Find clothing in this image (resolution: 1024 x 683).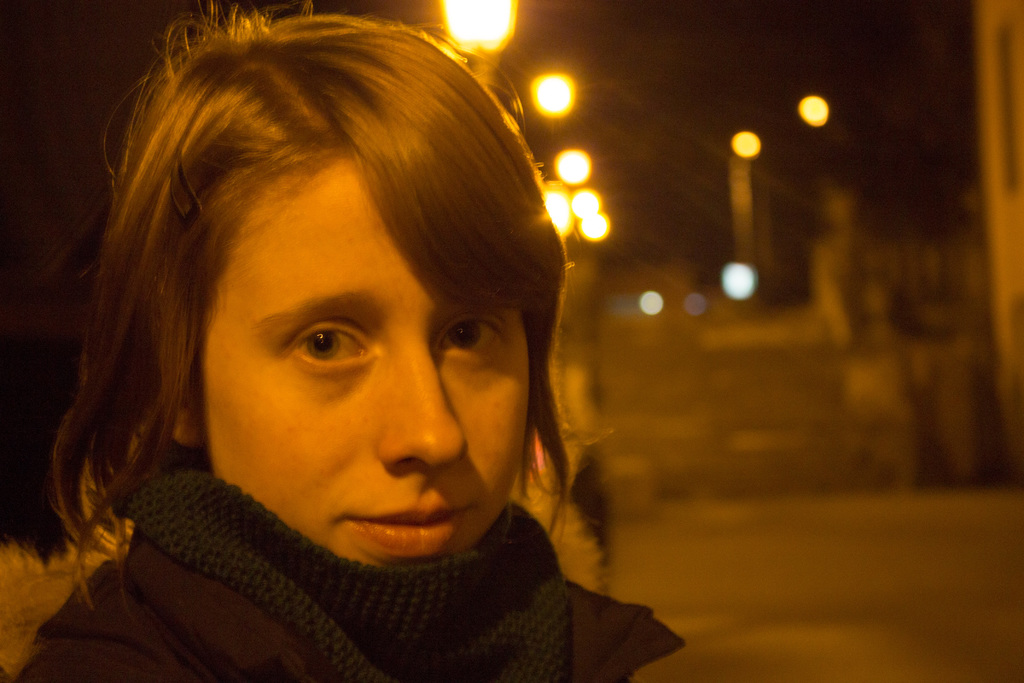
[x1=19, y1=443, x2=696, y2=676].
